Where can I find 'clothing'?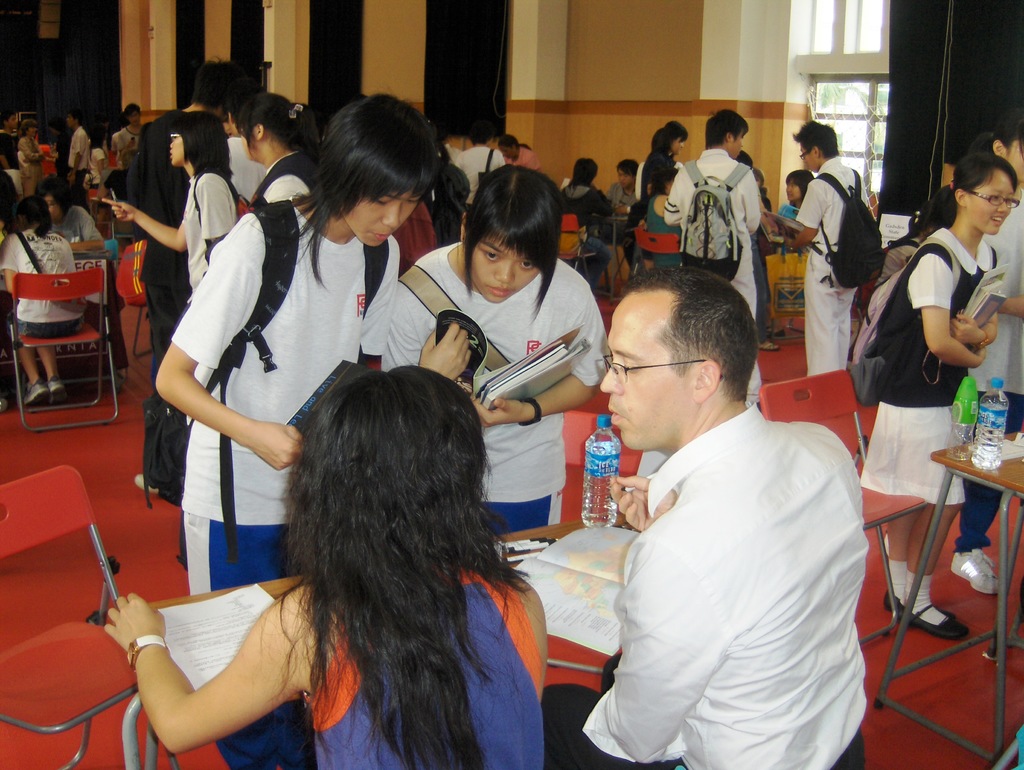
You can find it at crop(454, 147, 507, 208).
